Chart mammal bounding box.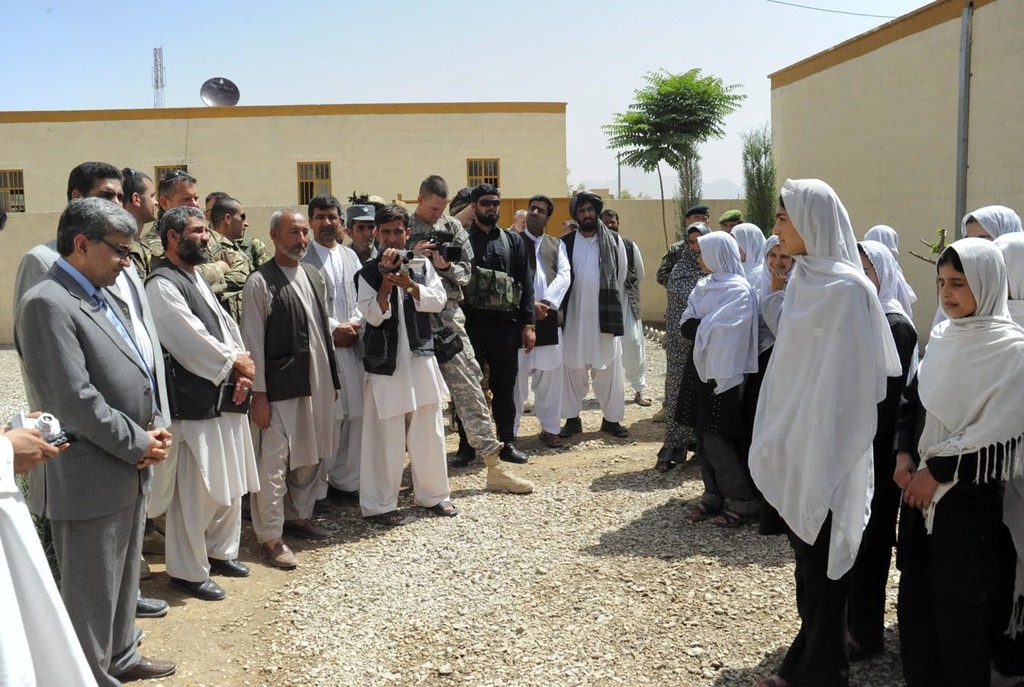
Charted: {"left": 674, "top": 227, "right": 761, "bottom": 528}.
